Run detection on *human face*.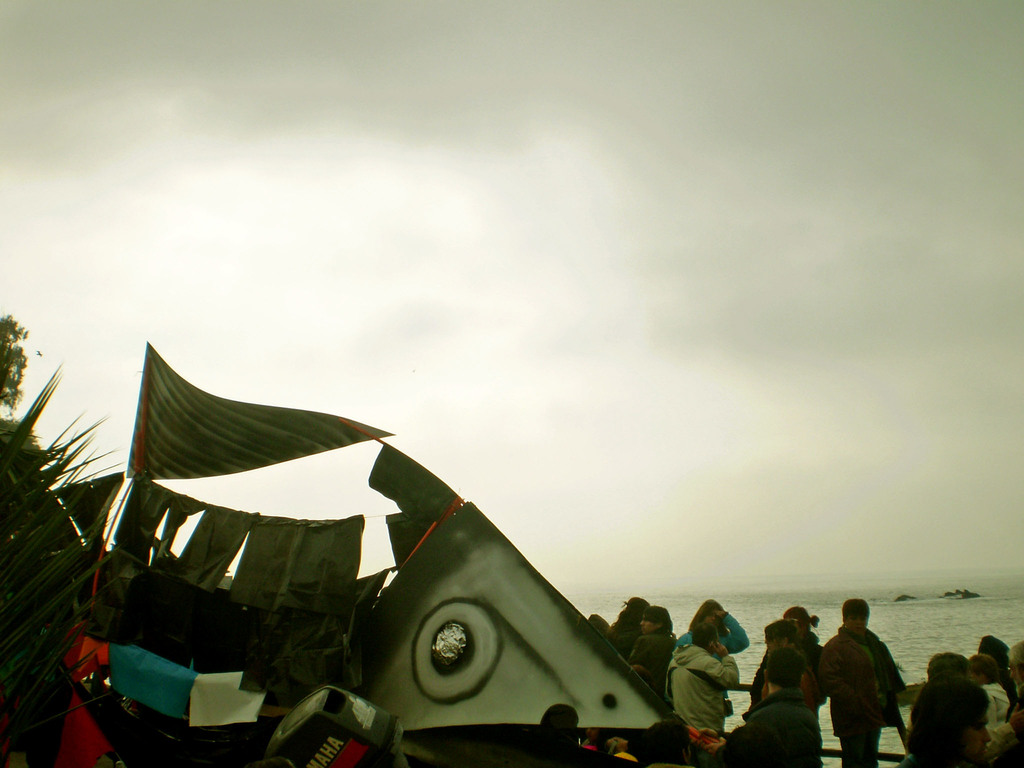
Result: region(712, 635, 719, 655).
